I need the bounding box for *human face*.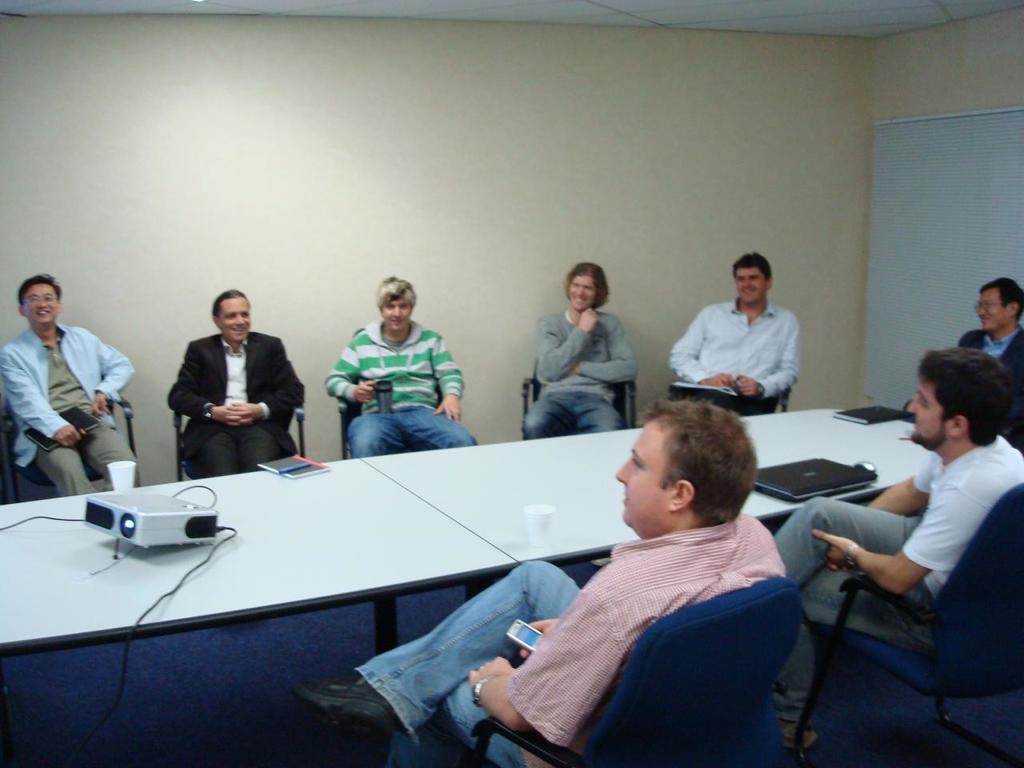
Here it is: (x1=618, y1=418, x2=674, y2=534).
